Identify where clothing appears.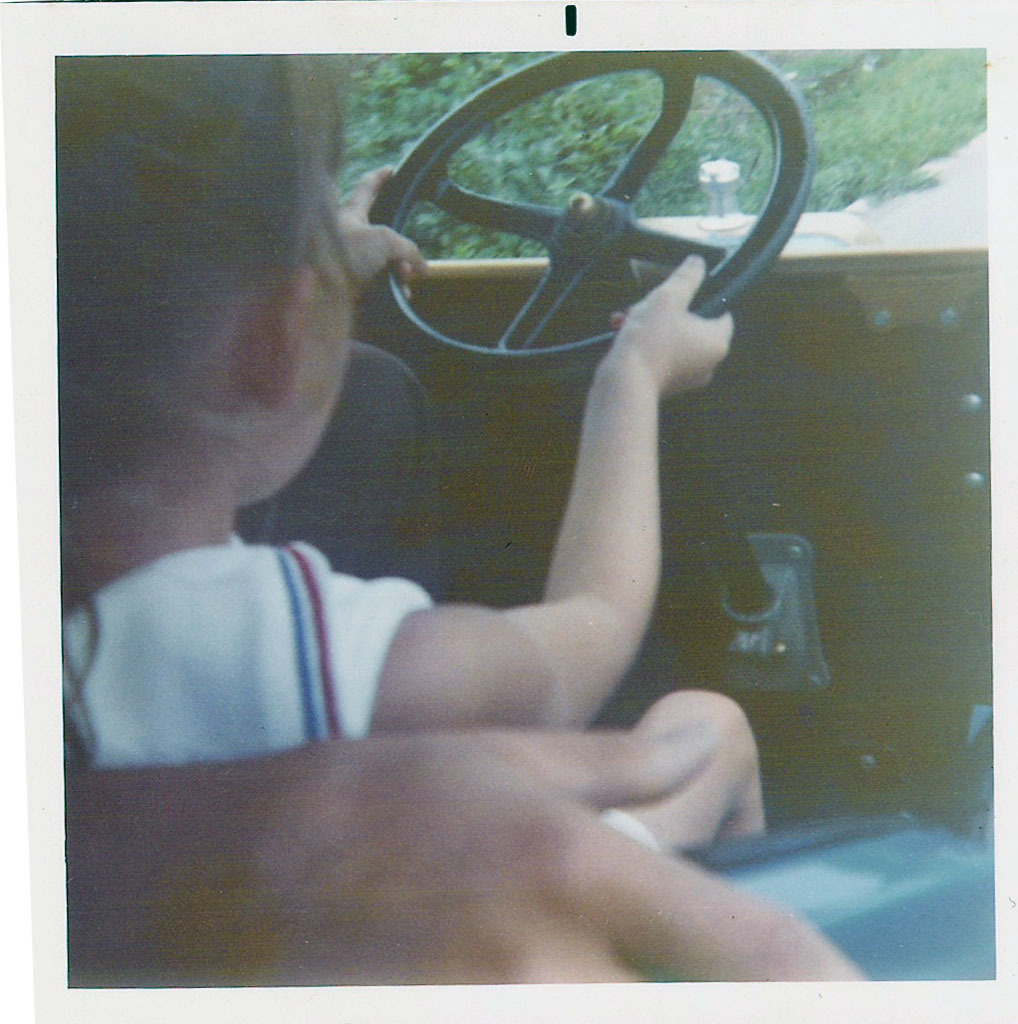
Appears at rect(41, 501, 670, 838).
